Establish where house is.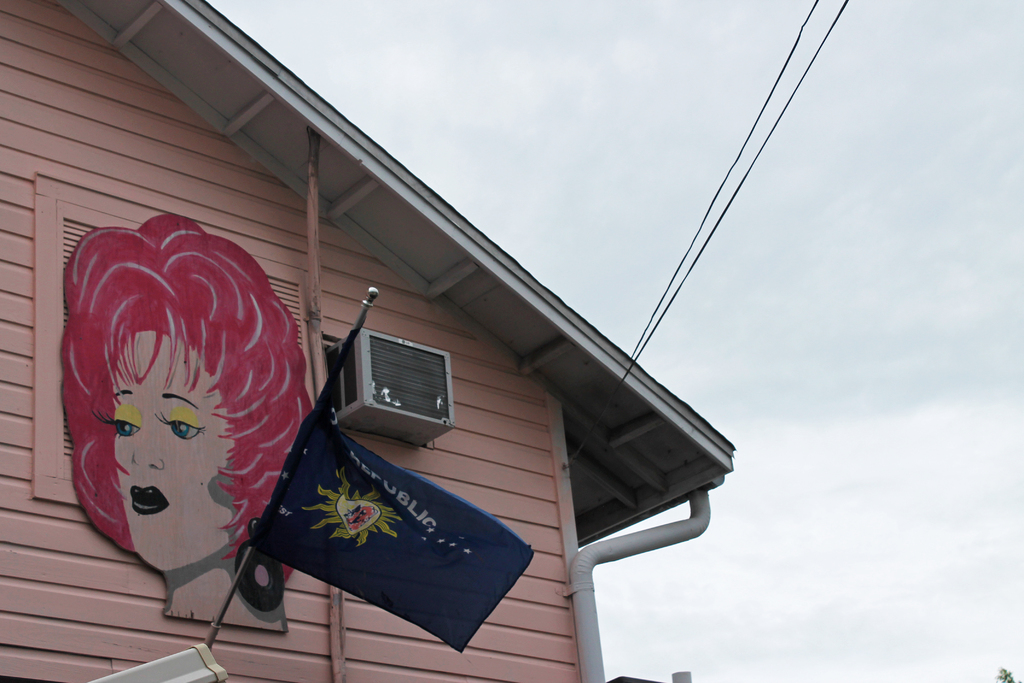
Established at box(34, 40, 817, 682).
